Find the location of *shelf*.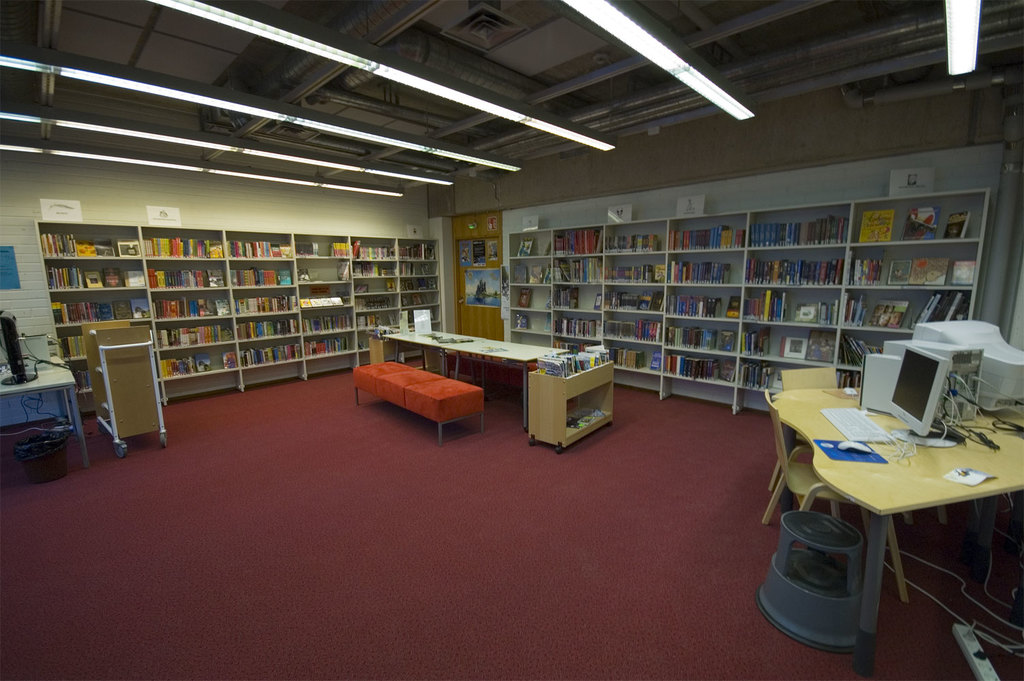
Location: select_region(605, 223, 674, 255).
